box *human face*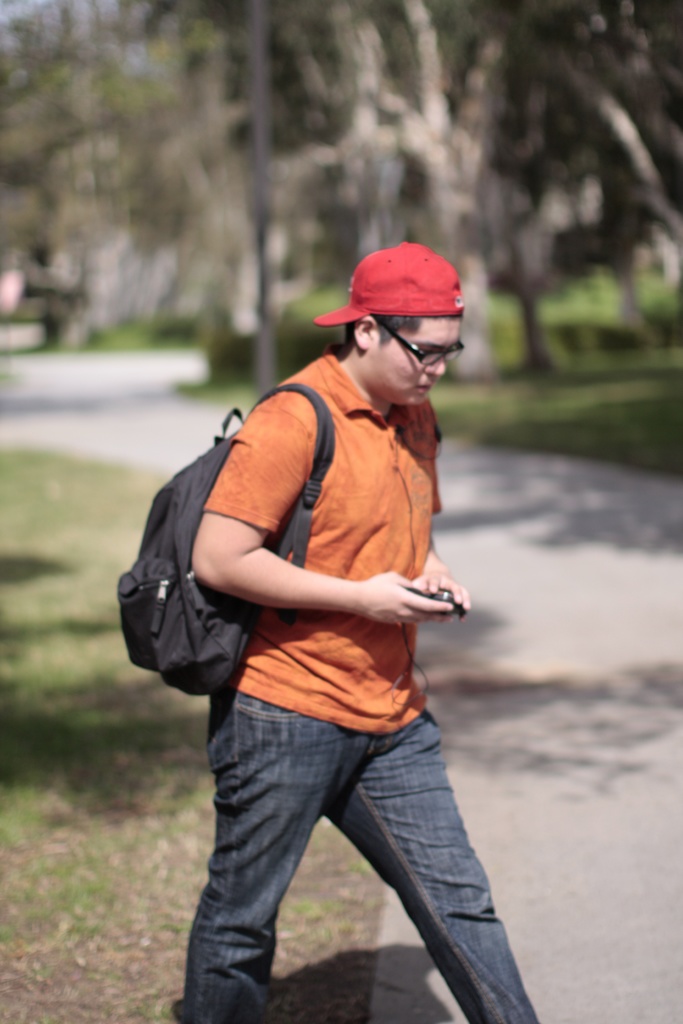
[x1=371, y1=319, x2=470, y2=398]
